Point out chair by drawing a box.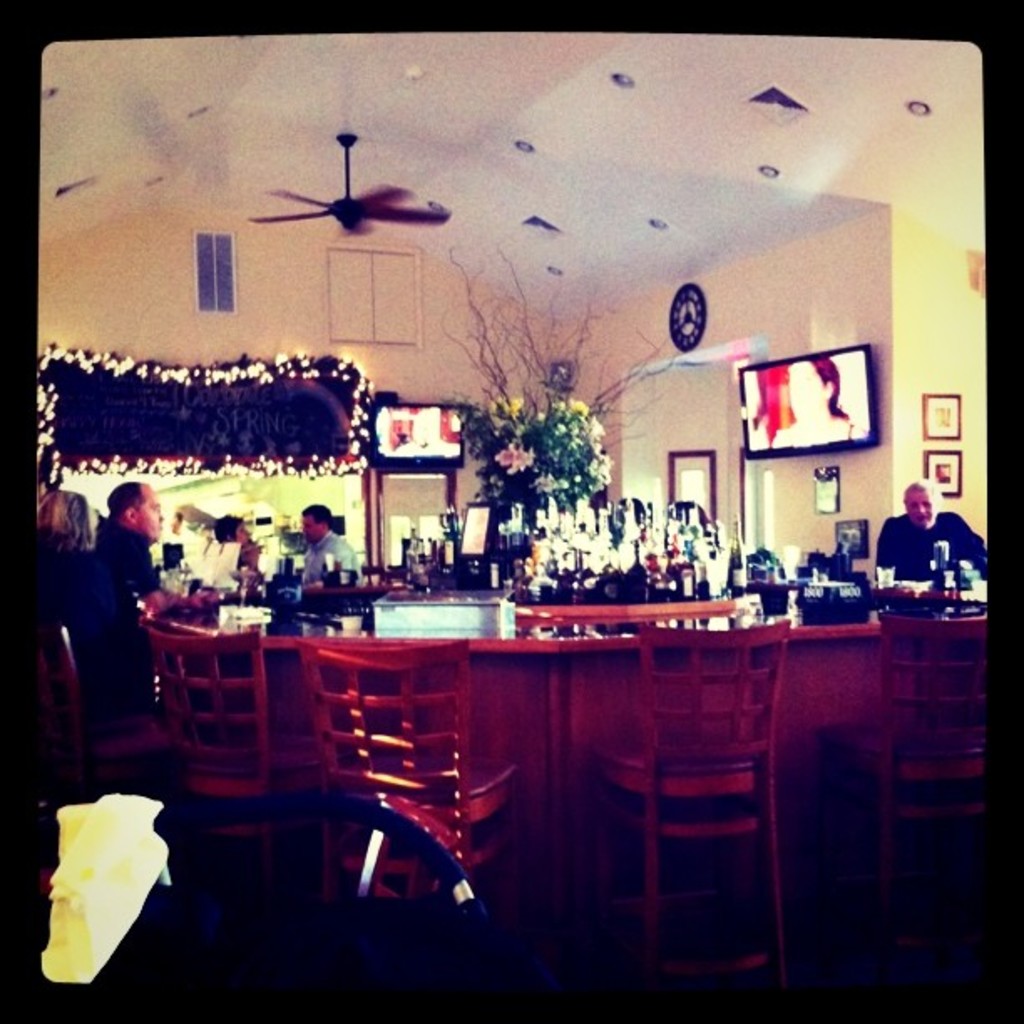
{"left": 149, "top": 622, "right": 326, "bottom": 835}.
